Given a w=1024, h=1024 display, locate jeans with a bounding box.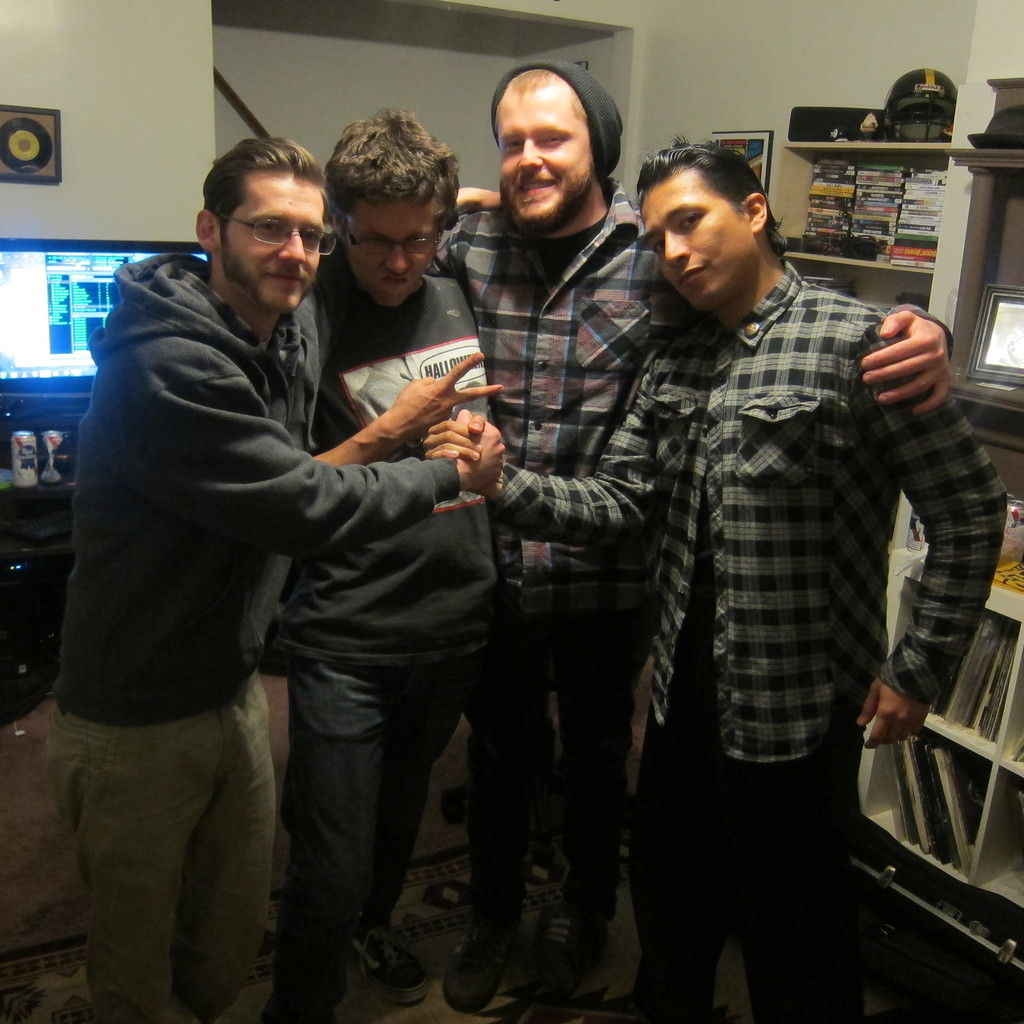
Located: [45,668,276,1021].
